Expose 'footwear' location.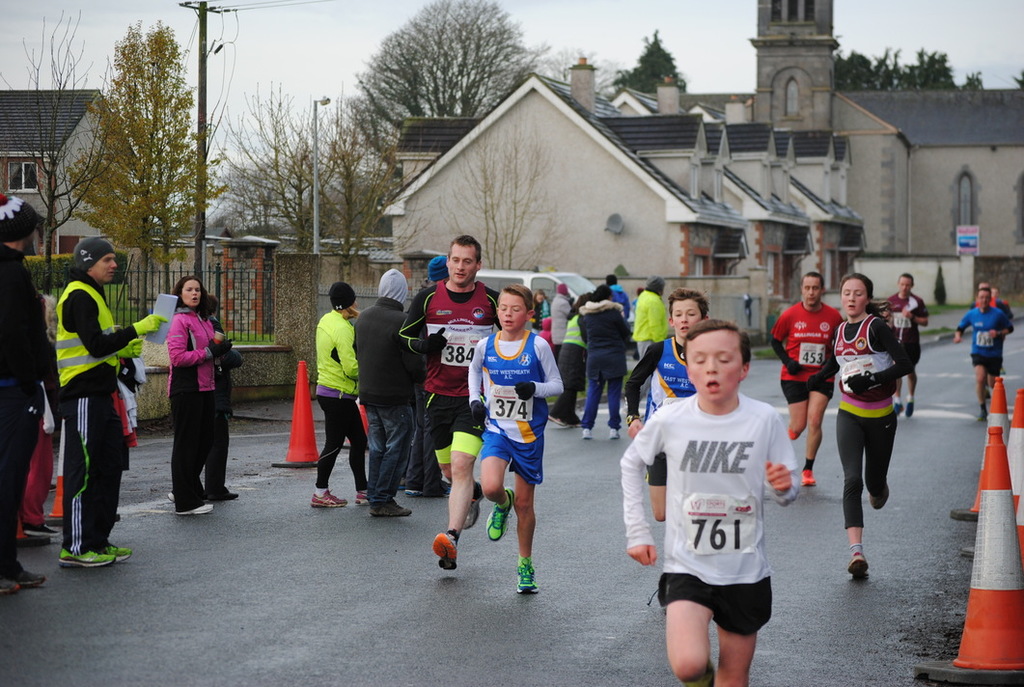
Exposed at [461, 486, 486, 533].
